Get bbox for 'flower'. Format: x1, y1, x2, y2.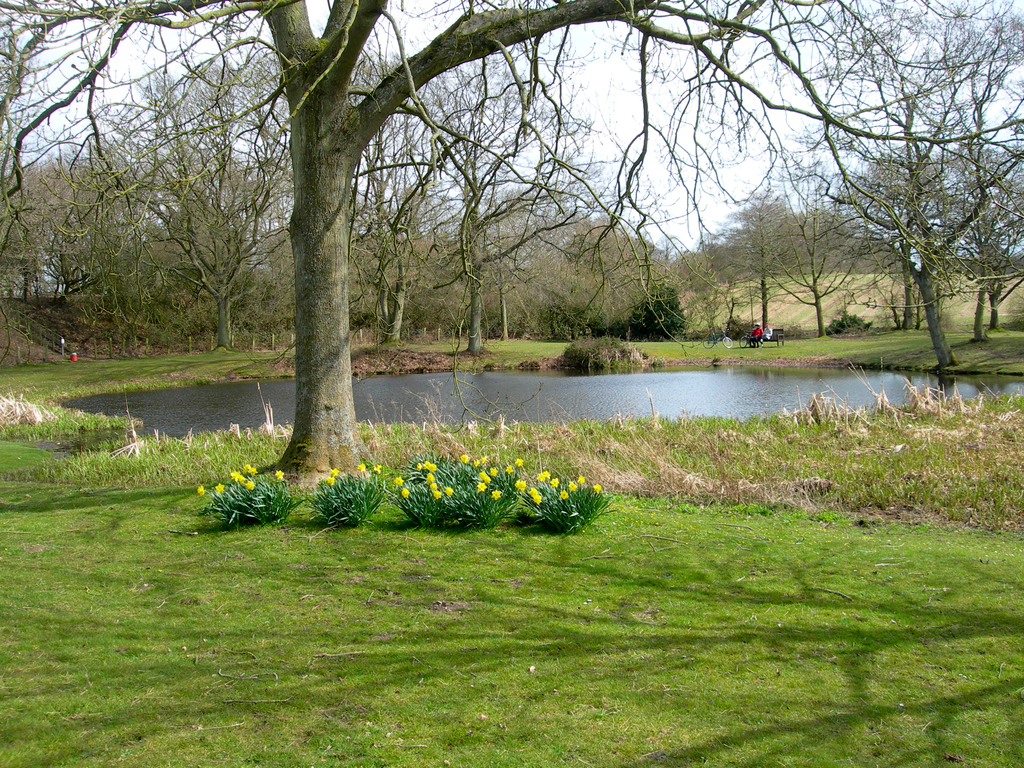
547, 477, 559, 487.
